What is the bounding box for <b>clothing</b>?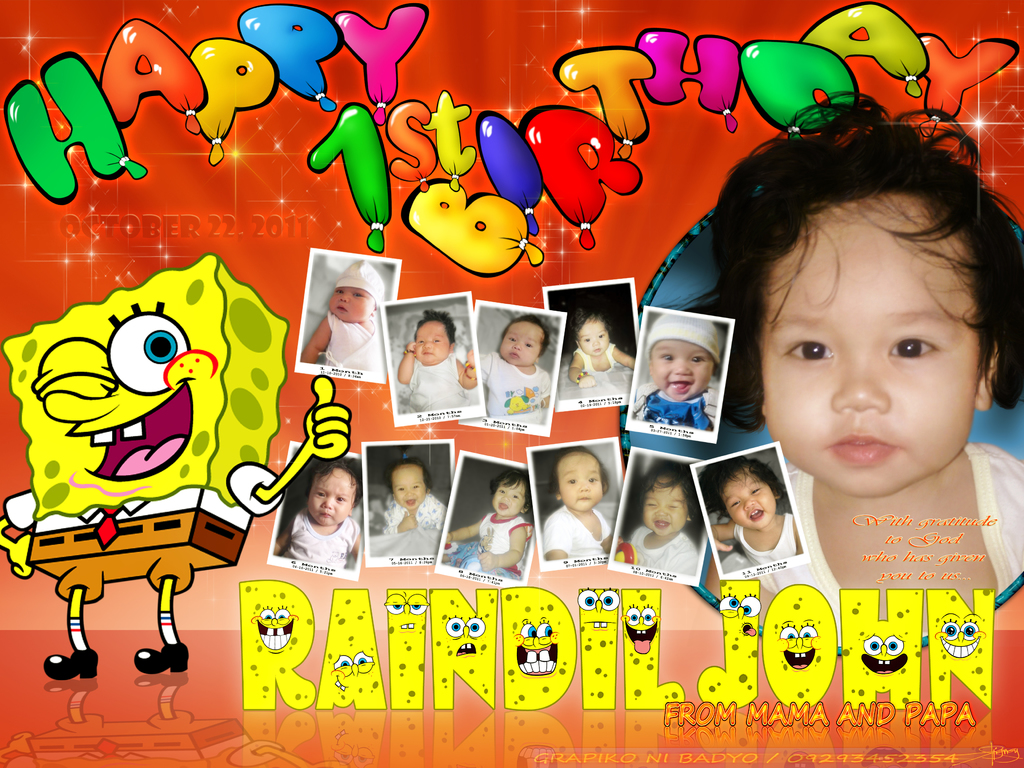
rect(406, 352, 467, 408).
